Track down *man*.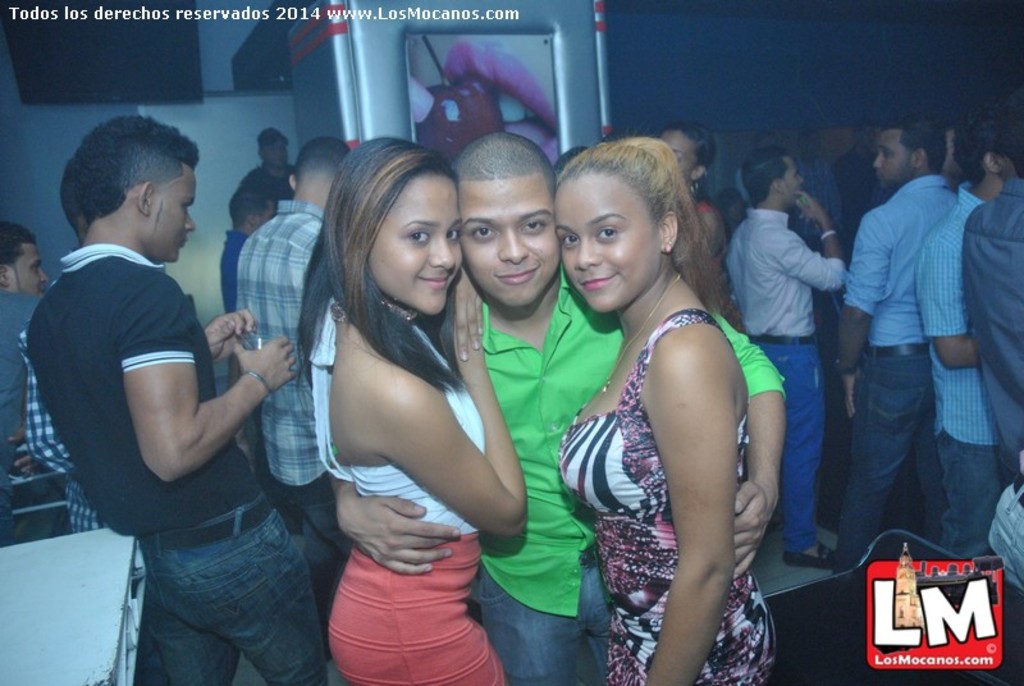
Tracked to locate(727, 142, 844, 572).
